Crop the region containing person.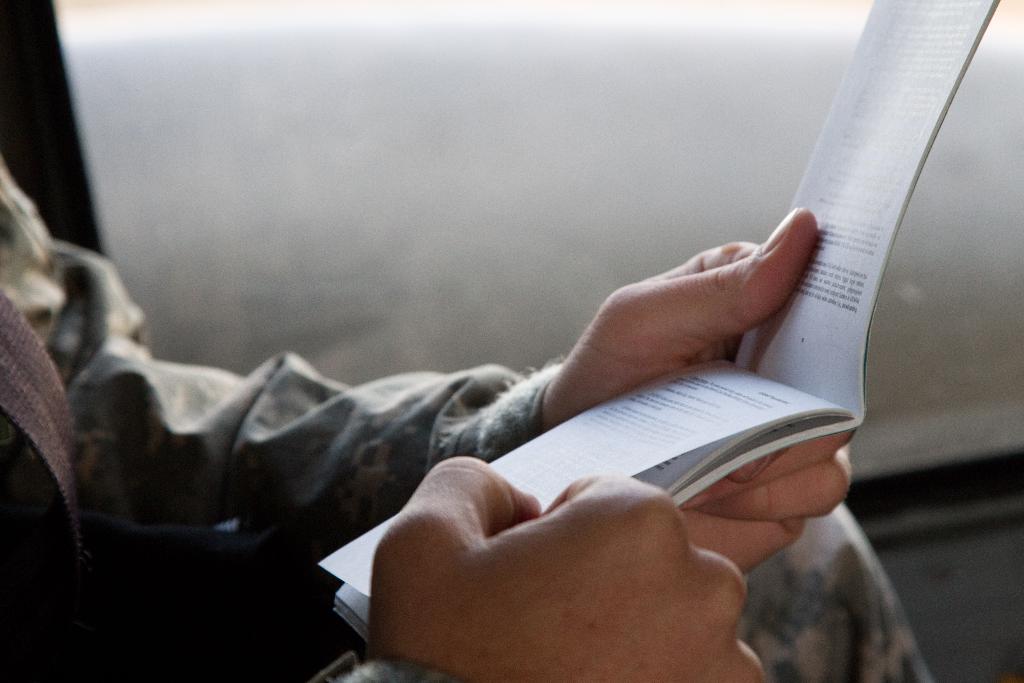
Crop region: 0/156/938/682.
